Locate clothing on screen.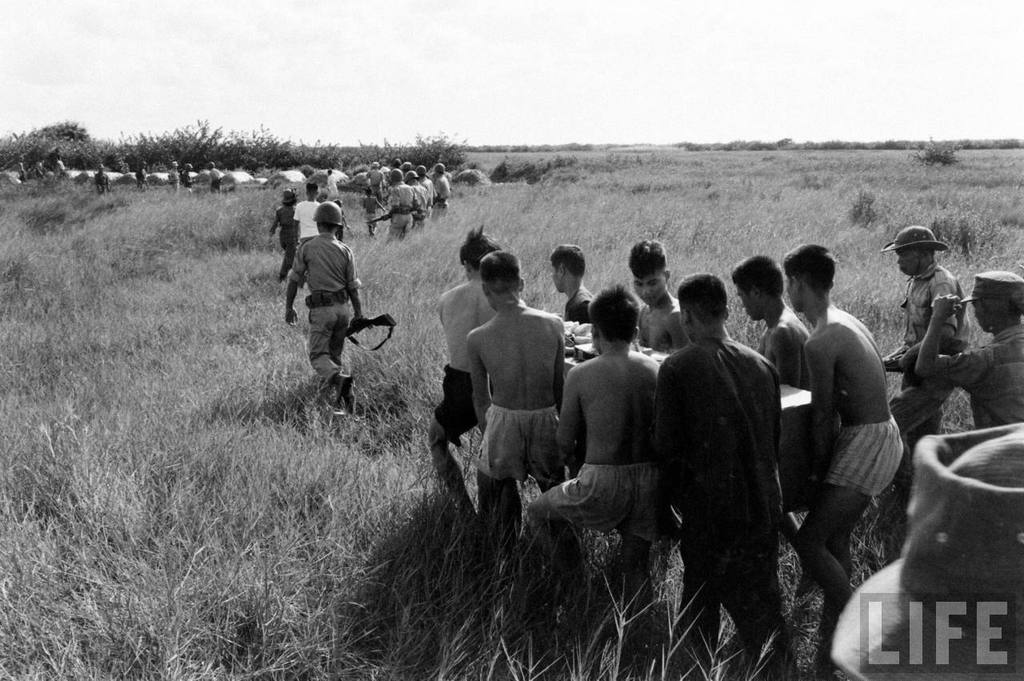
On screen at 550,459,661,536.
